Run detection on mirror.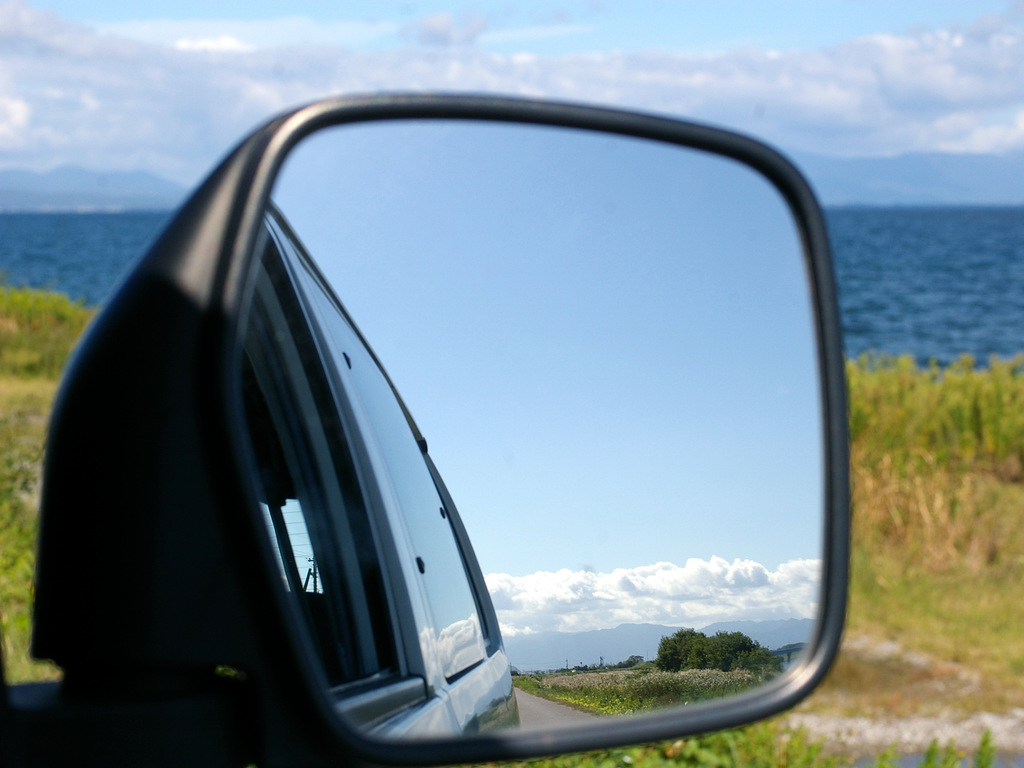
Result: 235, 120, 826, 742.
